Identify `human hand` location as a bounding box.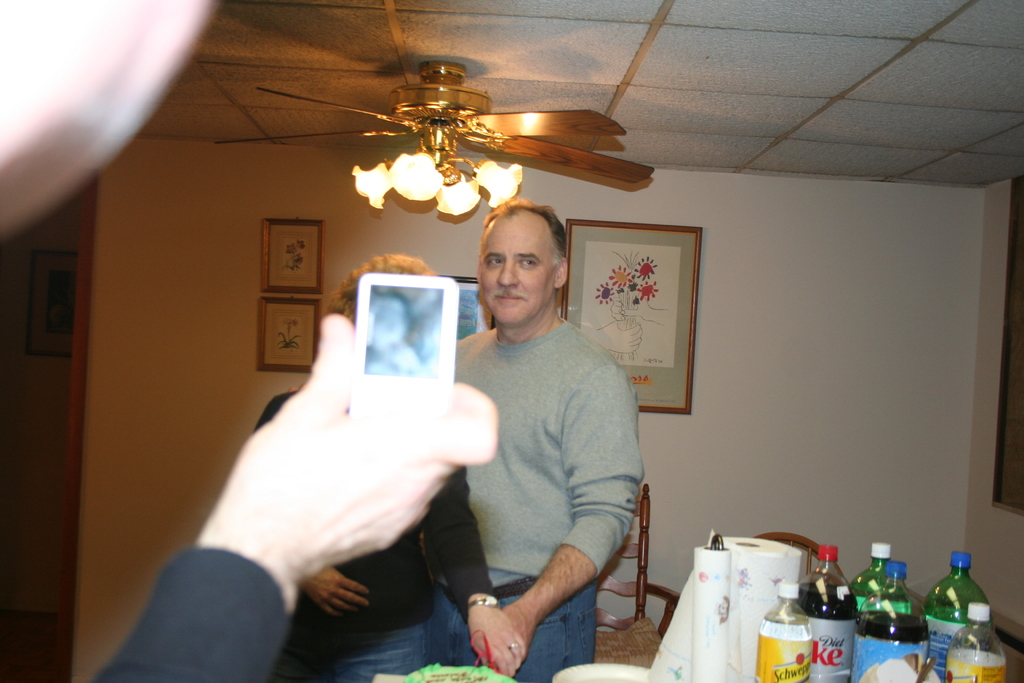
crop(467, 605, 527, 679).
